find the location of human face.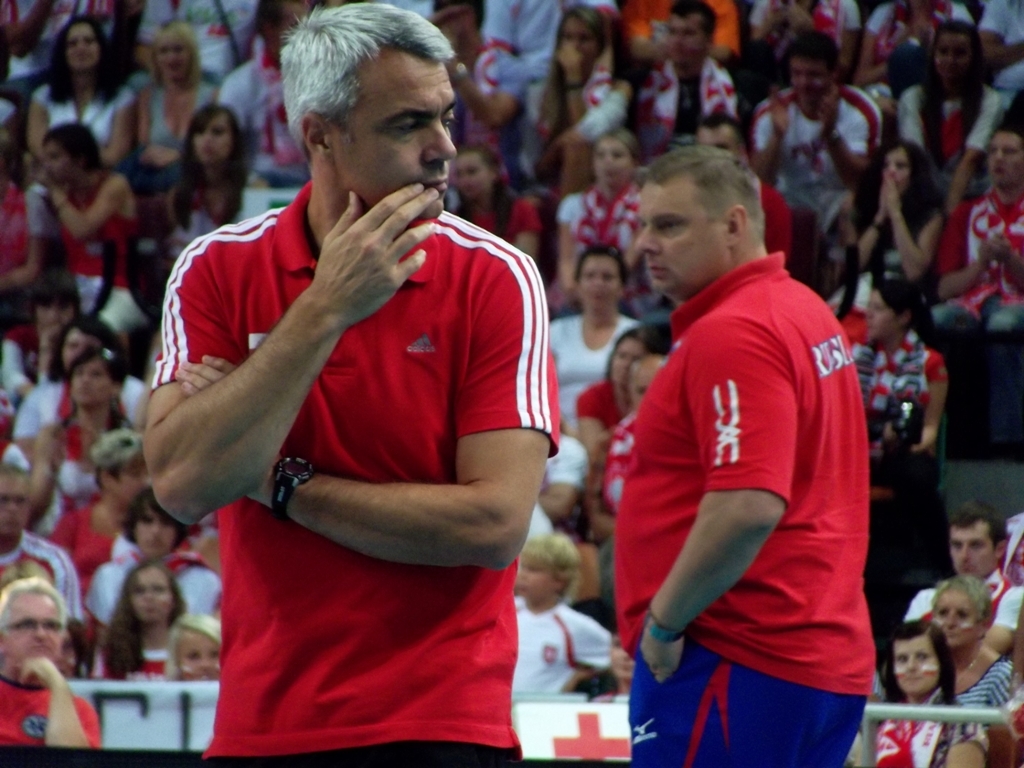
Location: region(335, 51, 458, 218).
